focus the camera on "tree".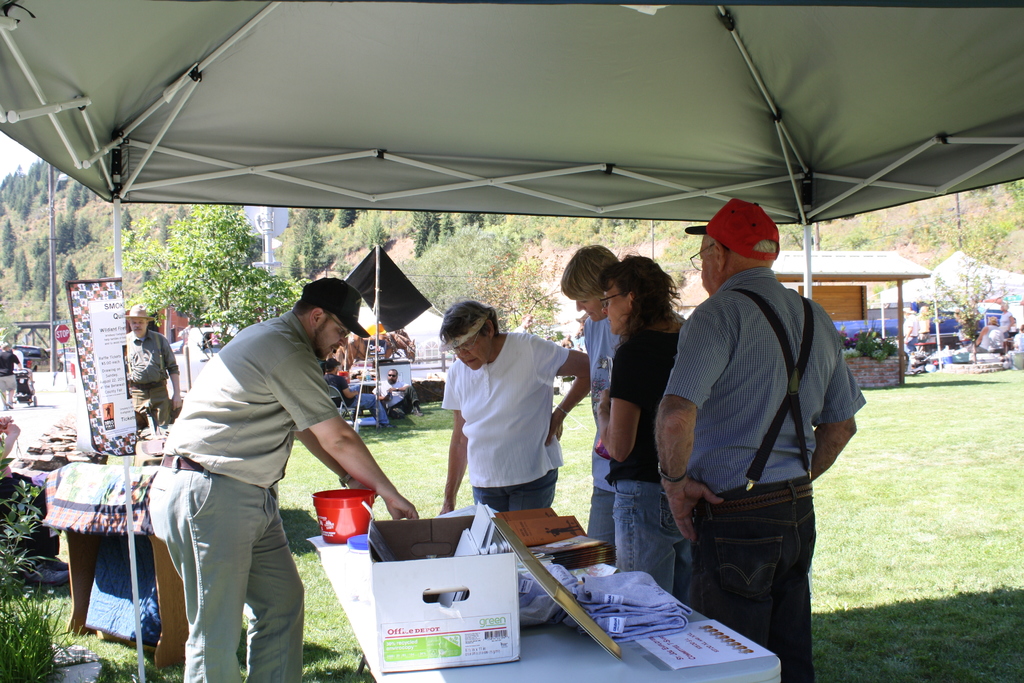
Focus region: [left=60, top=262, right=79, bottom=297].
